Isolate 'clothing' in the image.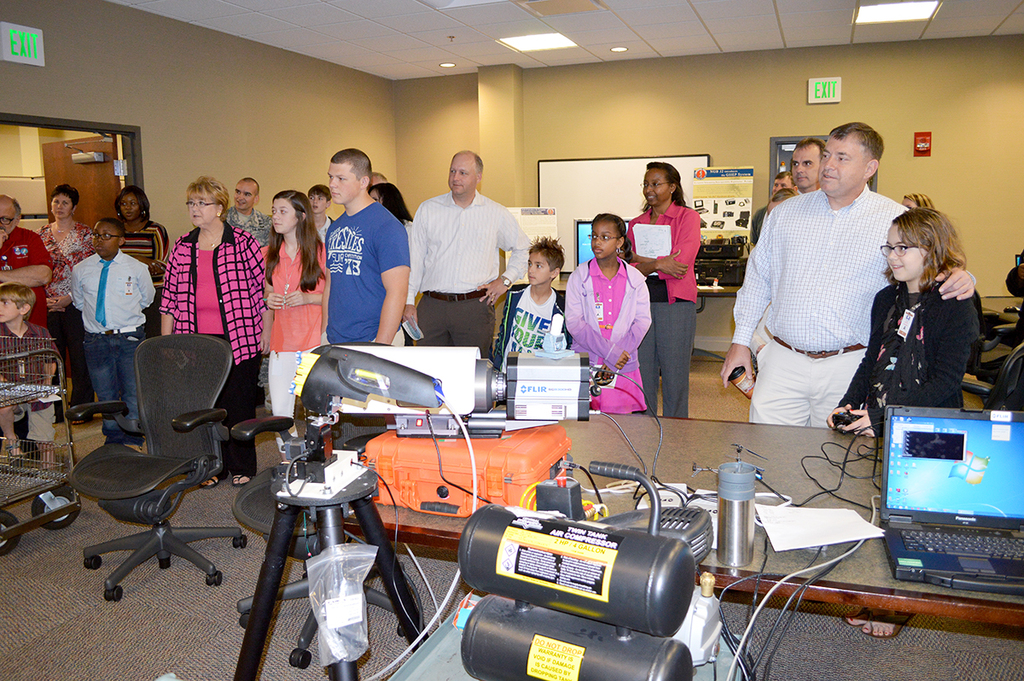
Isolated region: left=502, top=276, right=562, bottom=379.
